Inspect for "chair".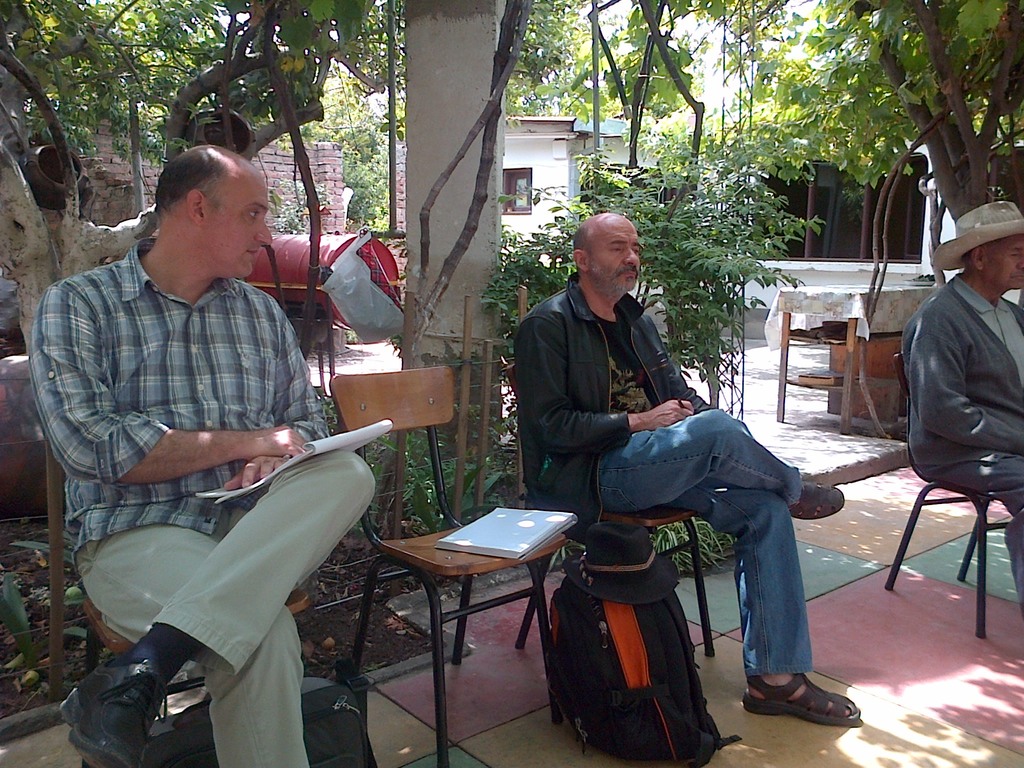
Inspection: 876 362 1022 637.
